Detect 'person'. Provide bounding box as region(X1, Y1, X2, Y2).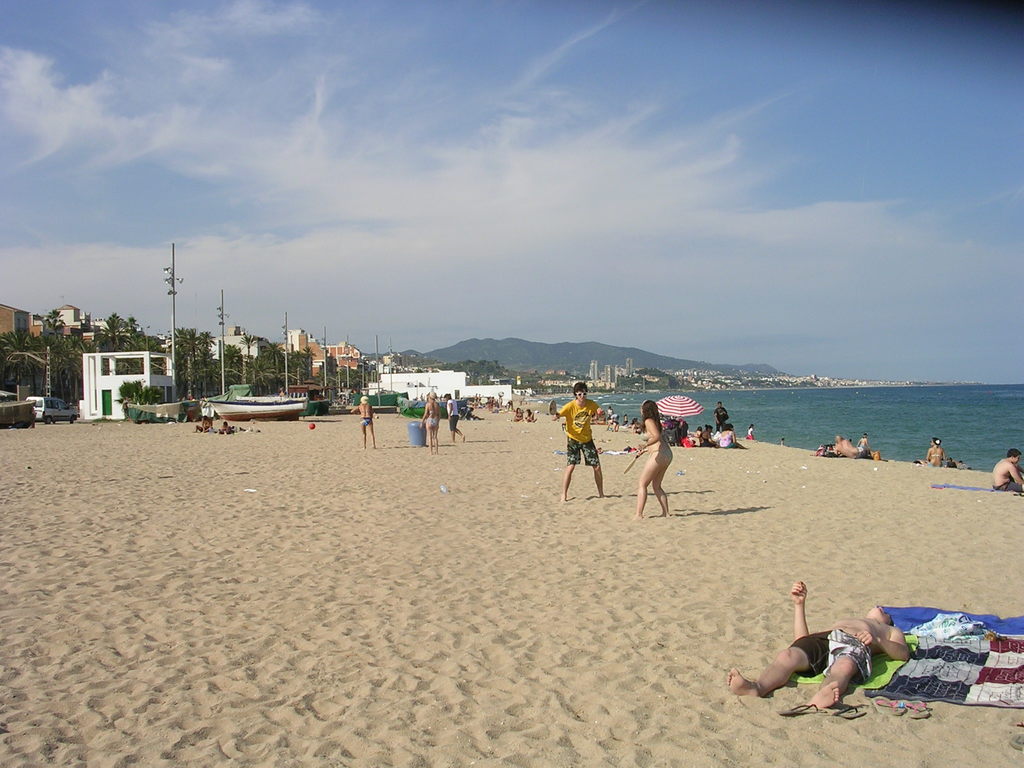
region(727, 577, 915, 709).
